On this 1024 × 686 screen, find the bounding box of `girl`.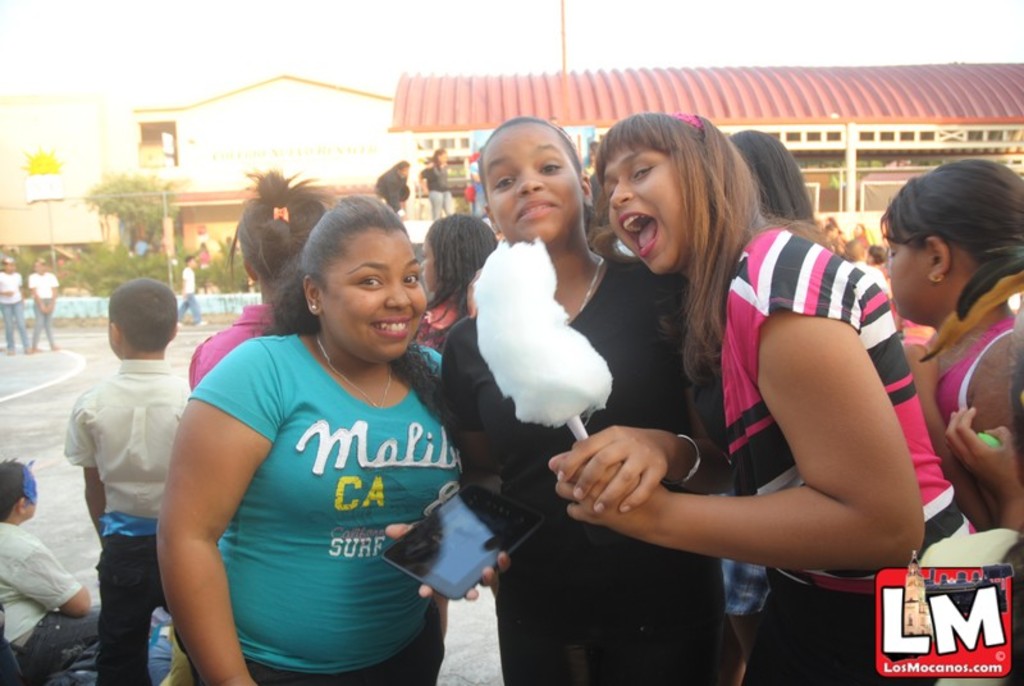
Bounding box: 159,188,470,685.
